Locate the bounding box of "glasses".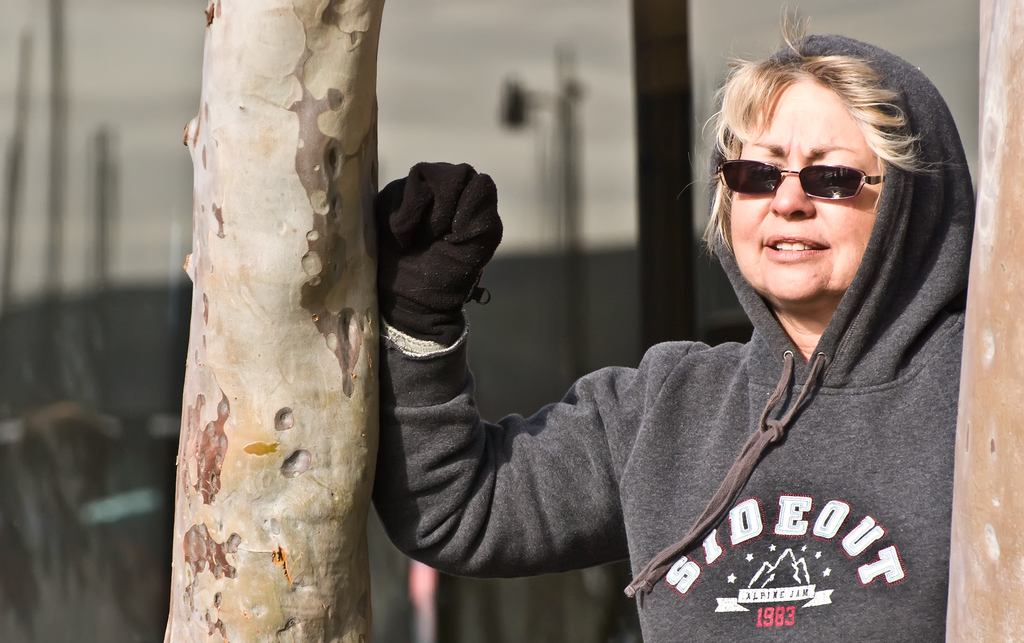
Bounding box: left=716, top=149, right=899, bottom=226.
